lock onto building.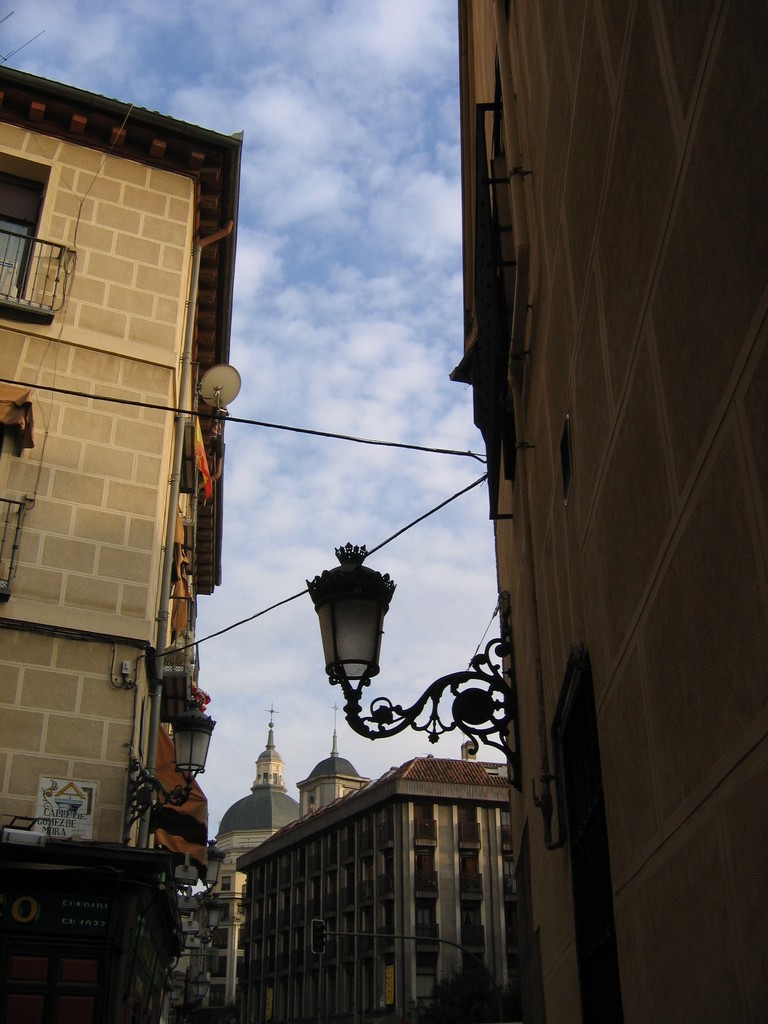
Locked: bbox=(449, 0, 767, 1023).
